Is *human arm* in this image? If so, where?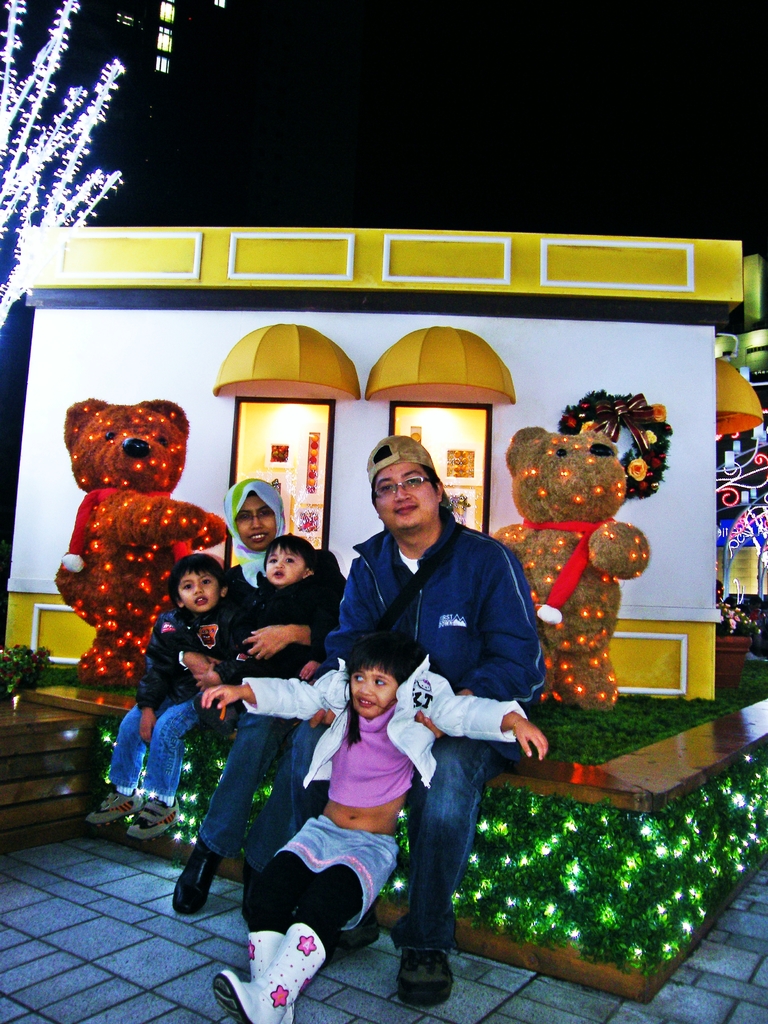
Yes, at 154/609/209/674.
